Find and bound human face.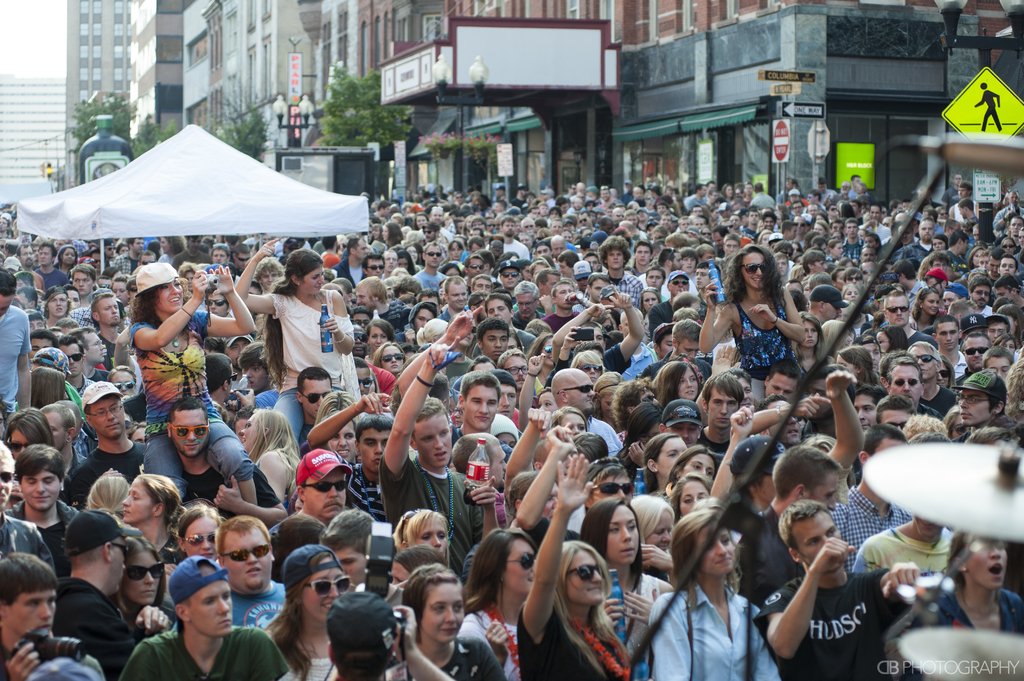
Bound: rect(712, 394, 737, 428).
